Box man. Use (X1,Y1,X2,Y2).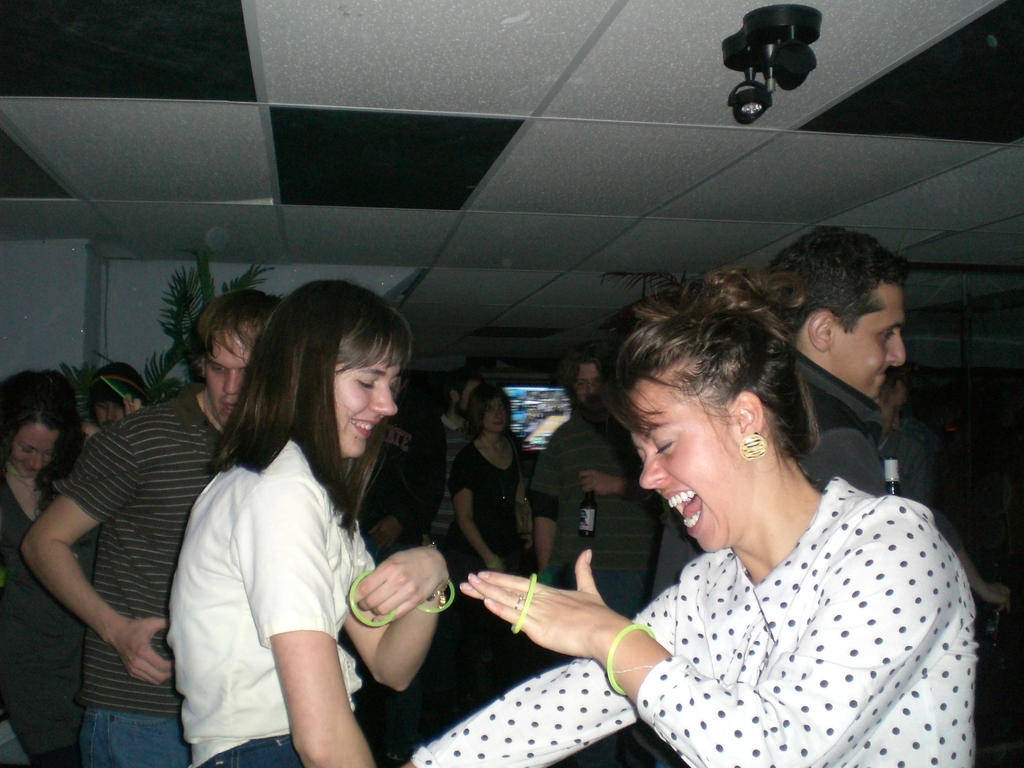
(649,229,887,767).
